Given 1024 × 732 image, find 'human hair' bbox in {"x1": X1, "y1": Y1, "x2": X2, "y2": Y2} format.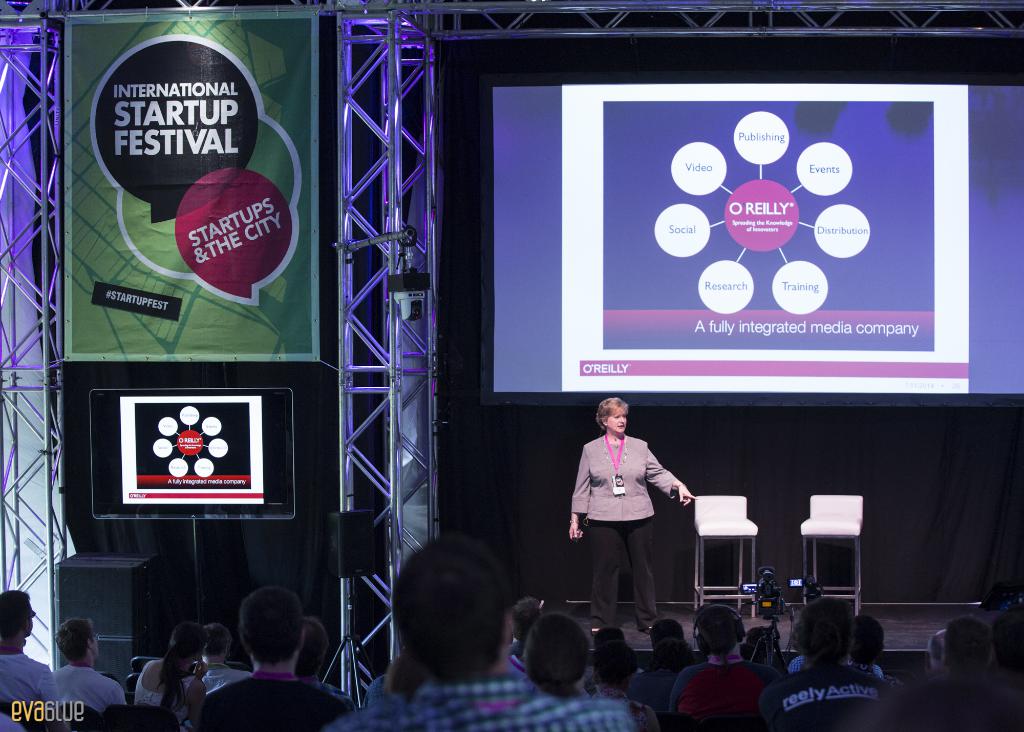
{"x1": 787, "y1": 592, "x2": 859, "y2": 679}.
